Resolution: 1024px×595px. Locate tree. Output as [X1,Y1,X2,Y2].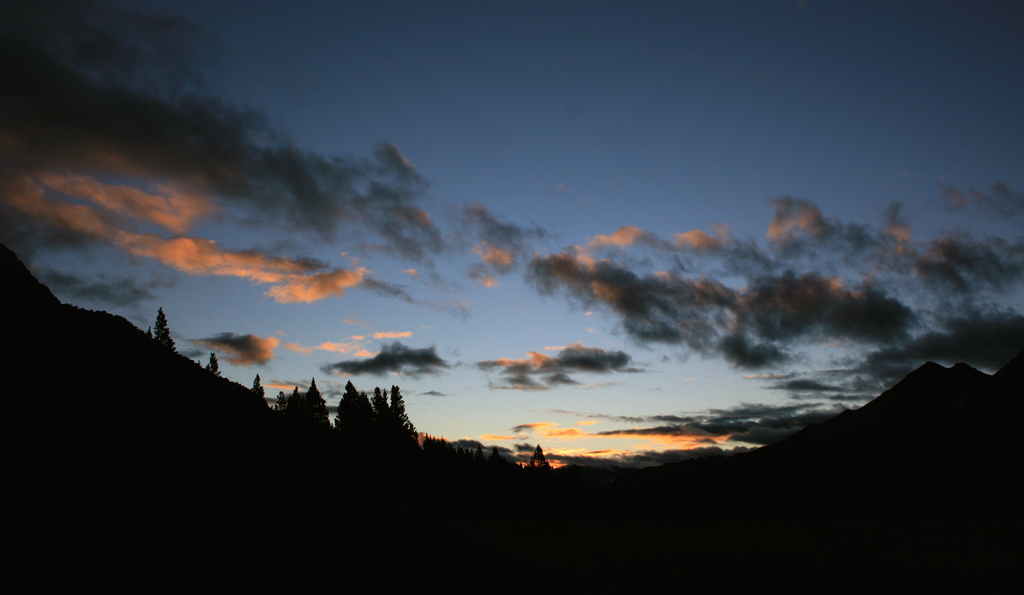
[244,371,265,424].
